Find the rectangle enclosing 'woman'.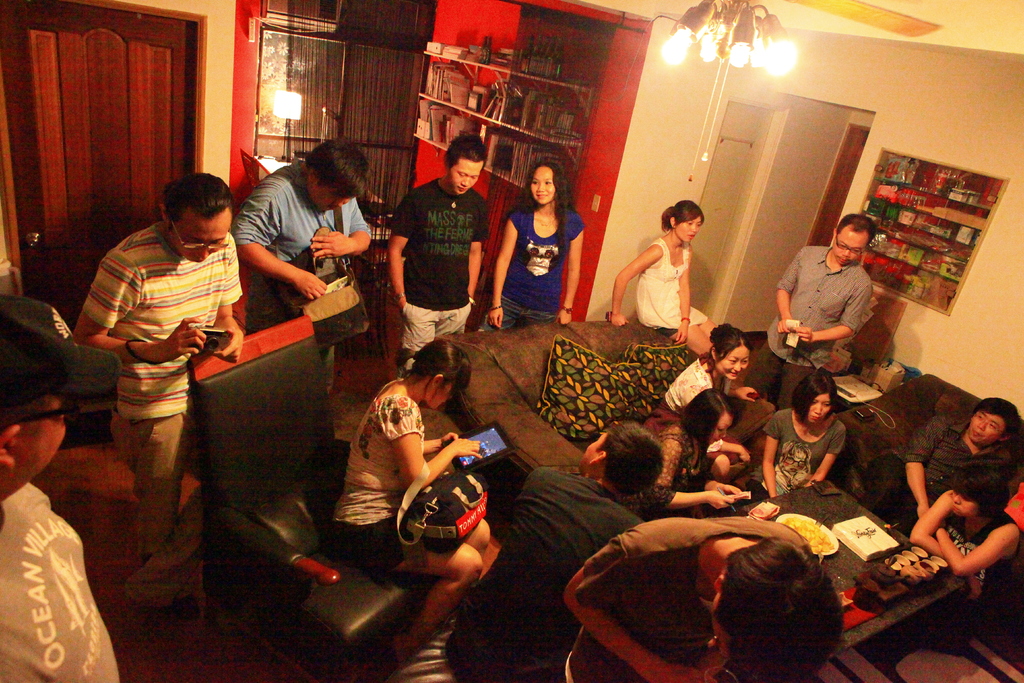
(left=654, top=318, right=754, bottom=478).
